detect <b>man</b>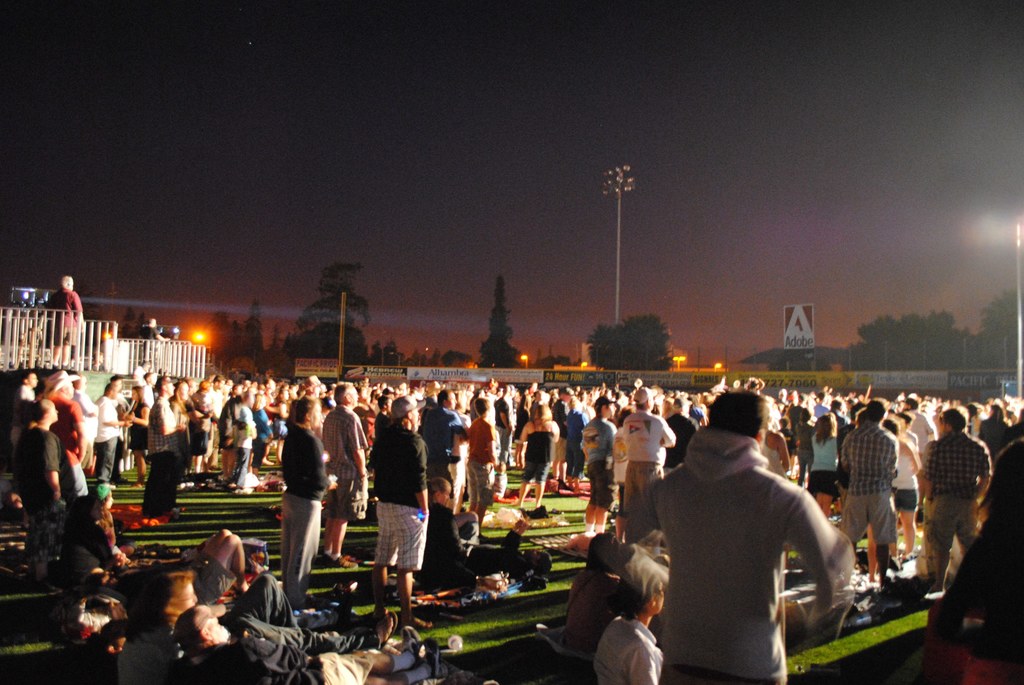
321/380/368/569
